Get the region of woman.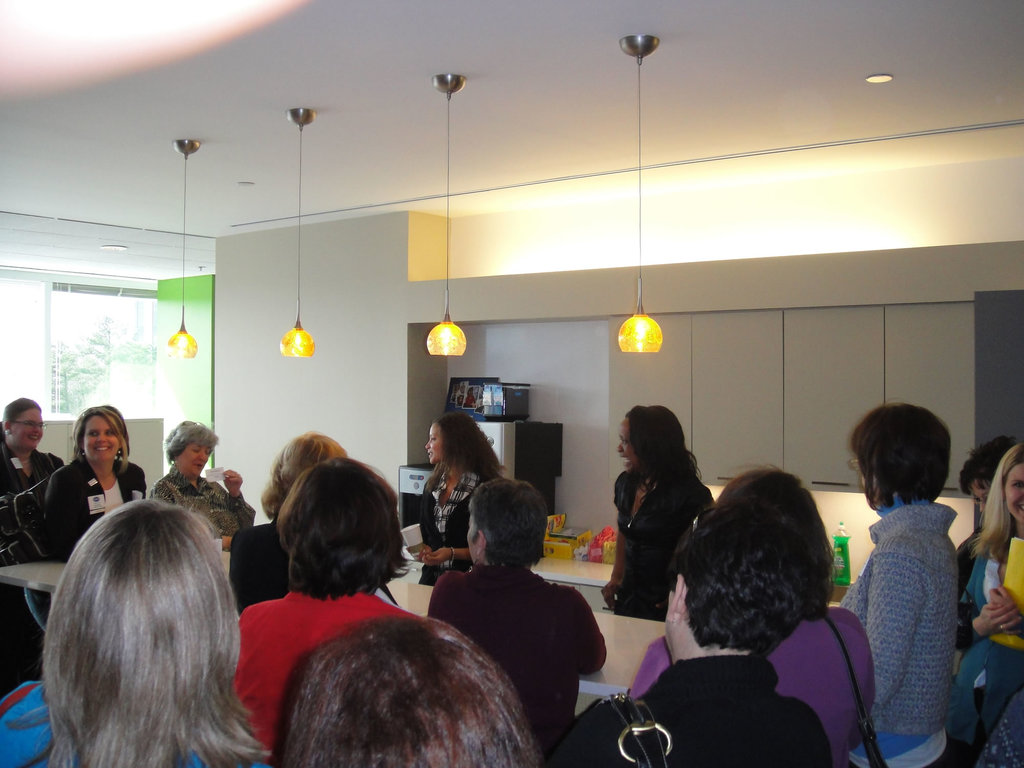
locate(831, 398, 957, 767).
